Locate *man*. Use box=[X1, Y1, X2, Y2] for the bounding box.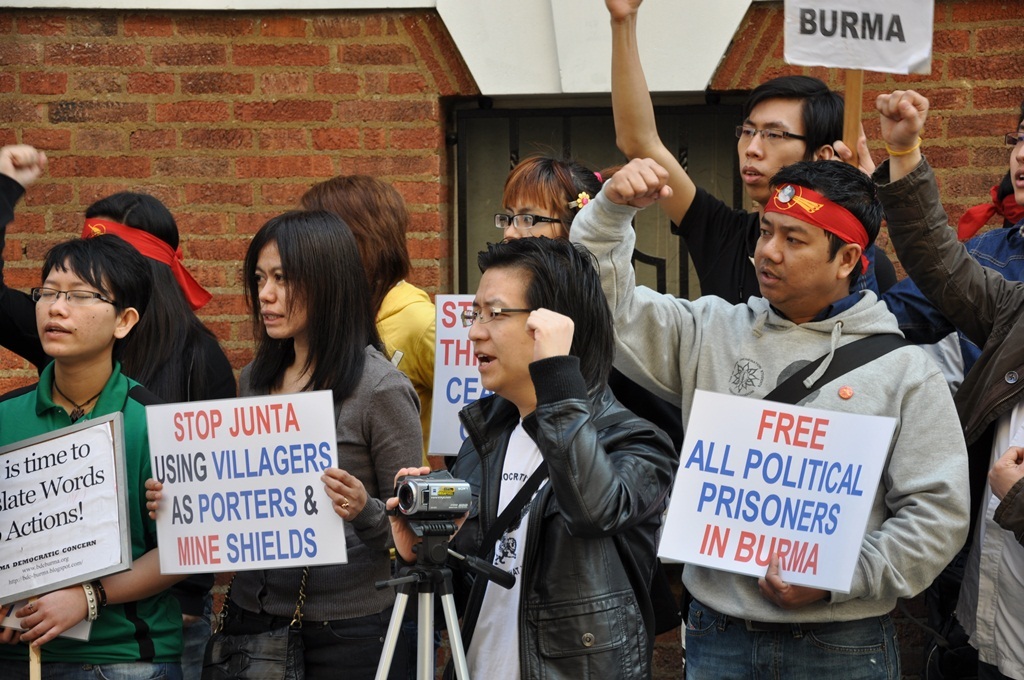
box=[0, 234, 195, 679].
